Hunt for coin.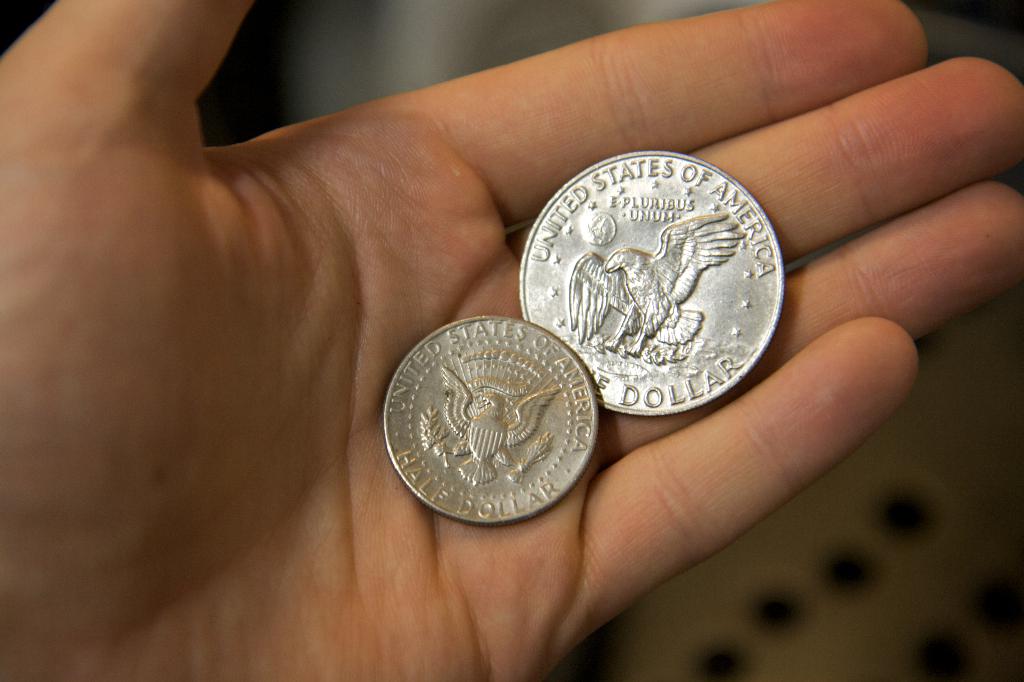
Hunted down at [left=514, top=149, right=791, bottom=421].
